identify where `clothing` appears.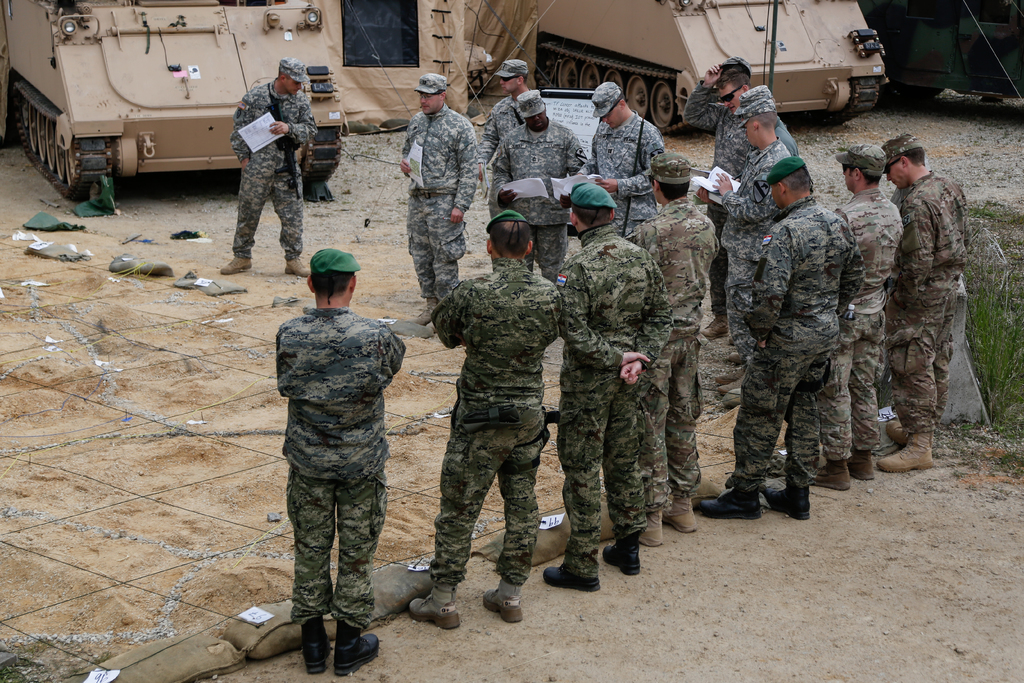
Appears at (left=635, top=192, right=719, bottom=514).
